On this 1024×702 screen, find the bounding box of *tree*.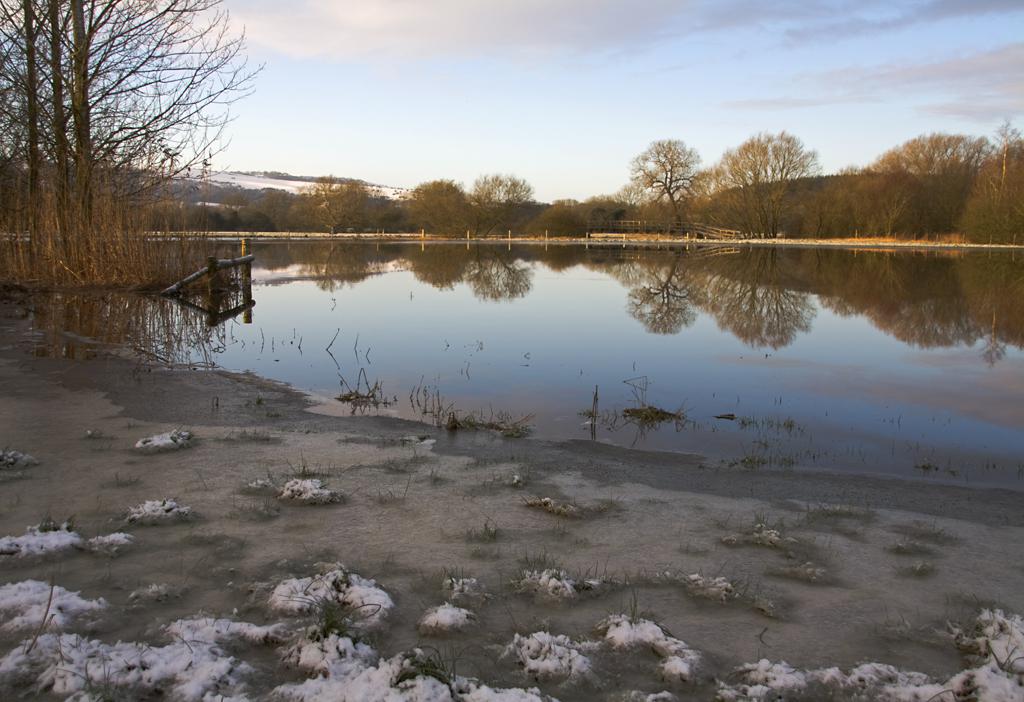
Bounding box: bbox=(977, 106, 1023, 227).
